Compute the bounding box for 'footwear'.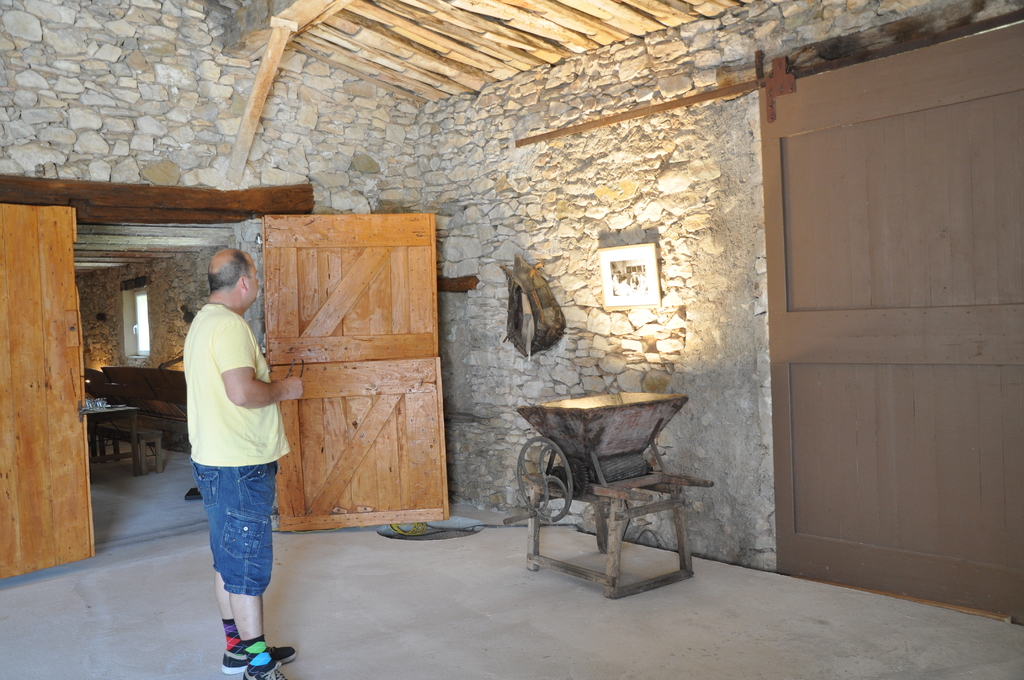
locate(221, 647, 297, 671).
